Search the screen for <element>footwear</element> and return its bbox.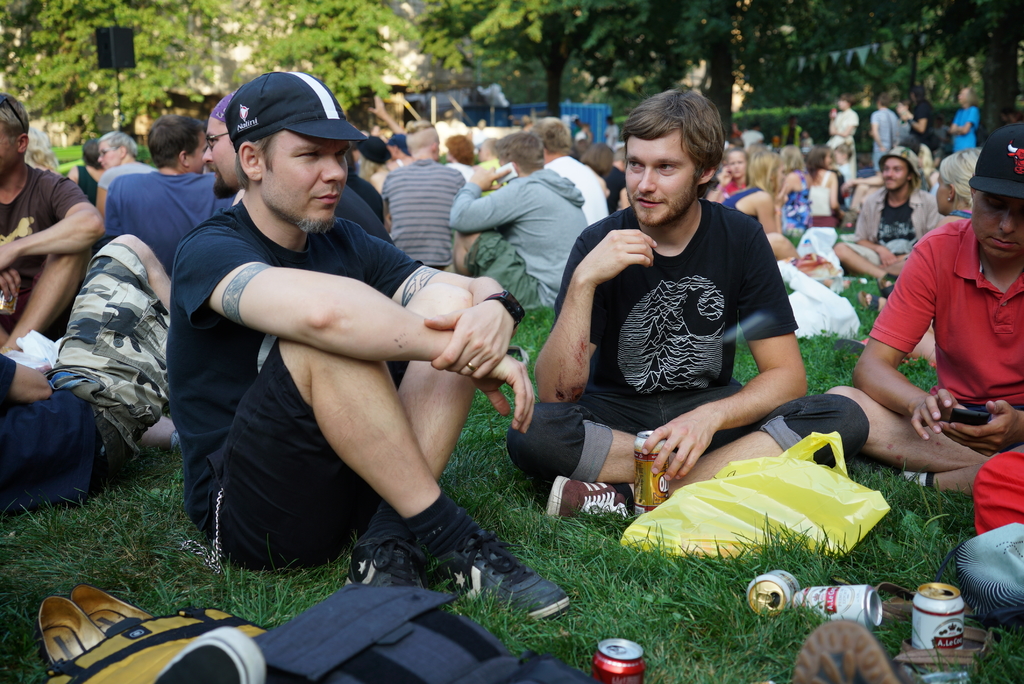
Found: {"x1": 331, "y1": 518, "x2": 437, "y2": 614}.
